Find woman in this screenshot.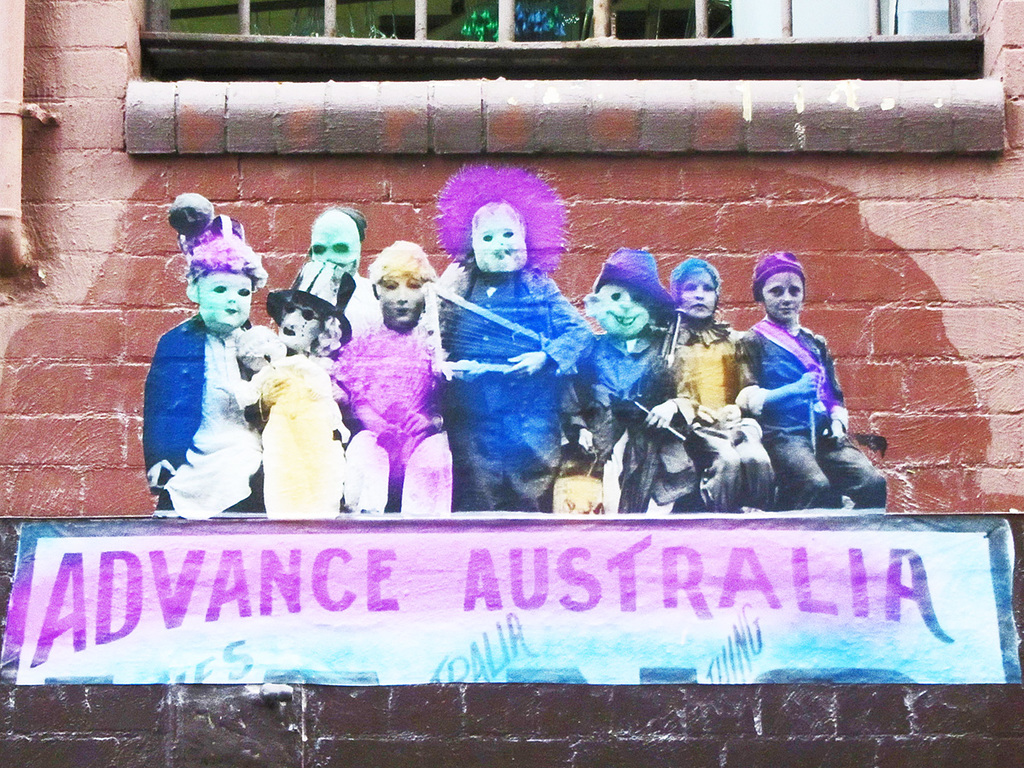
The bounding box for woman is [x1=714, y1=241, x2=873, y2=528].
